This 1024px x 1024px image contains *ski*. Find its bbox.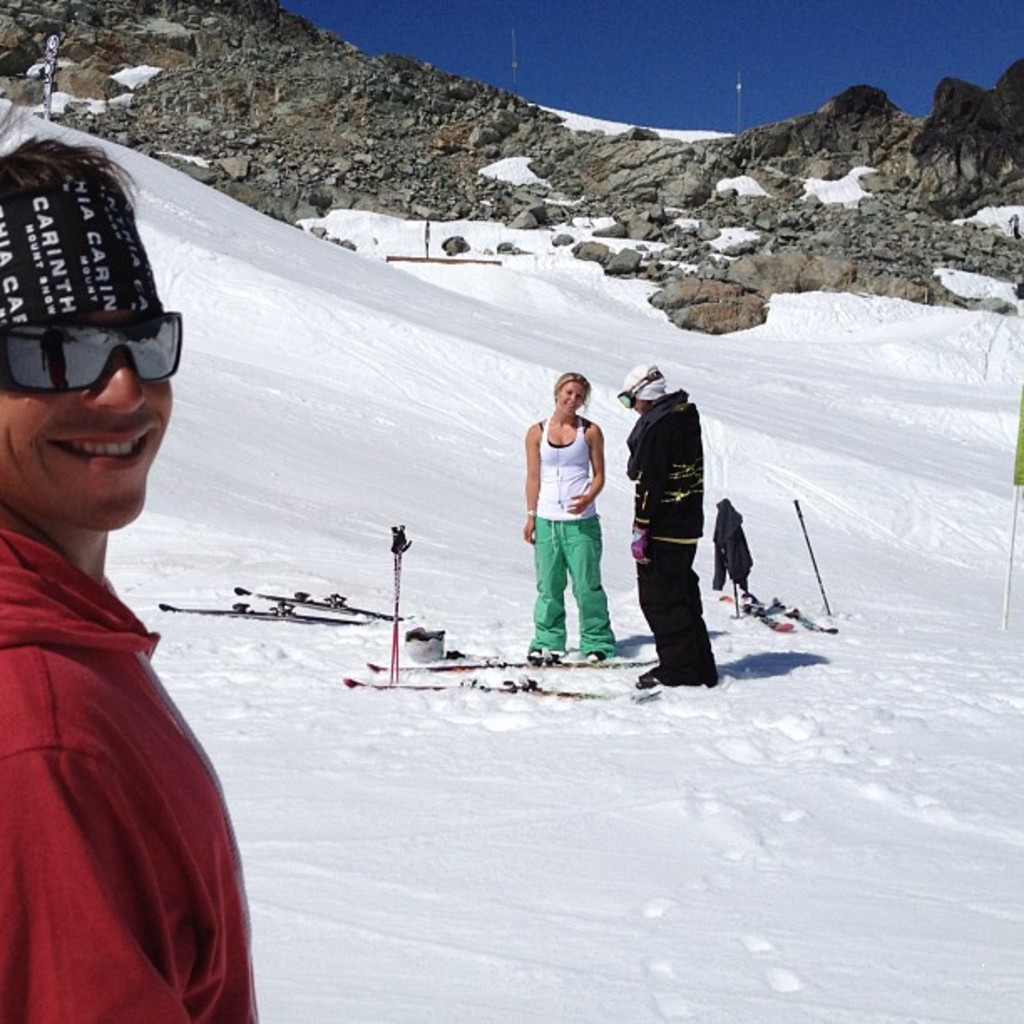
select_region(162, 602, 365, 621).
